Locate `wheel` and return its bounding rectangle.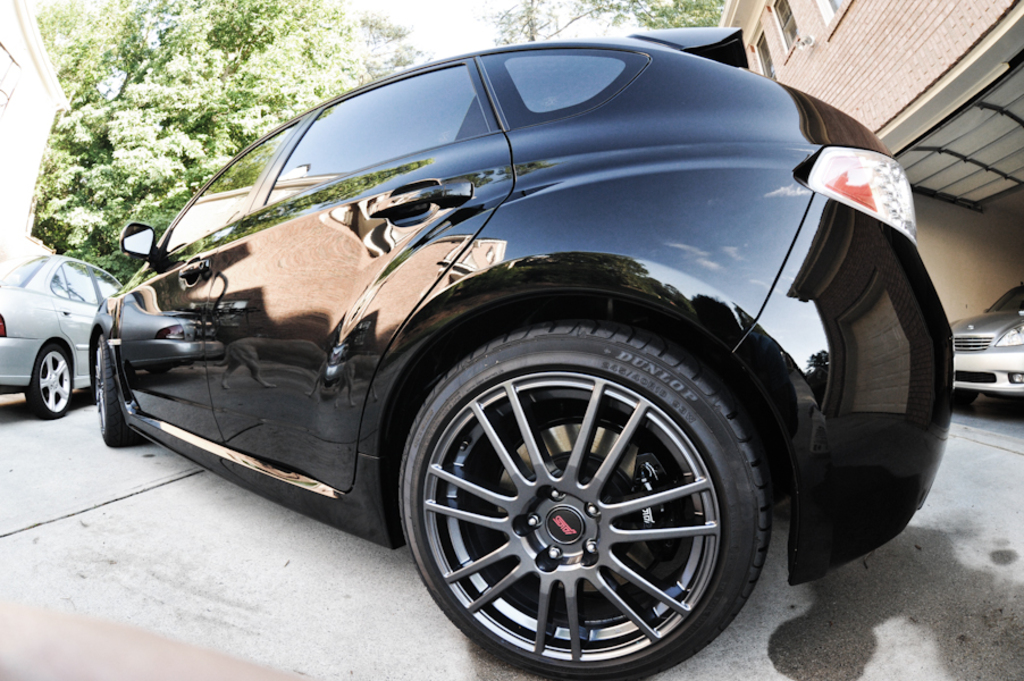
<region>27, 345, 74, 418</region>.
